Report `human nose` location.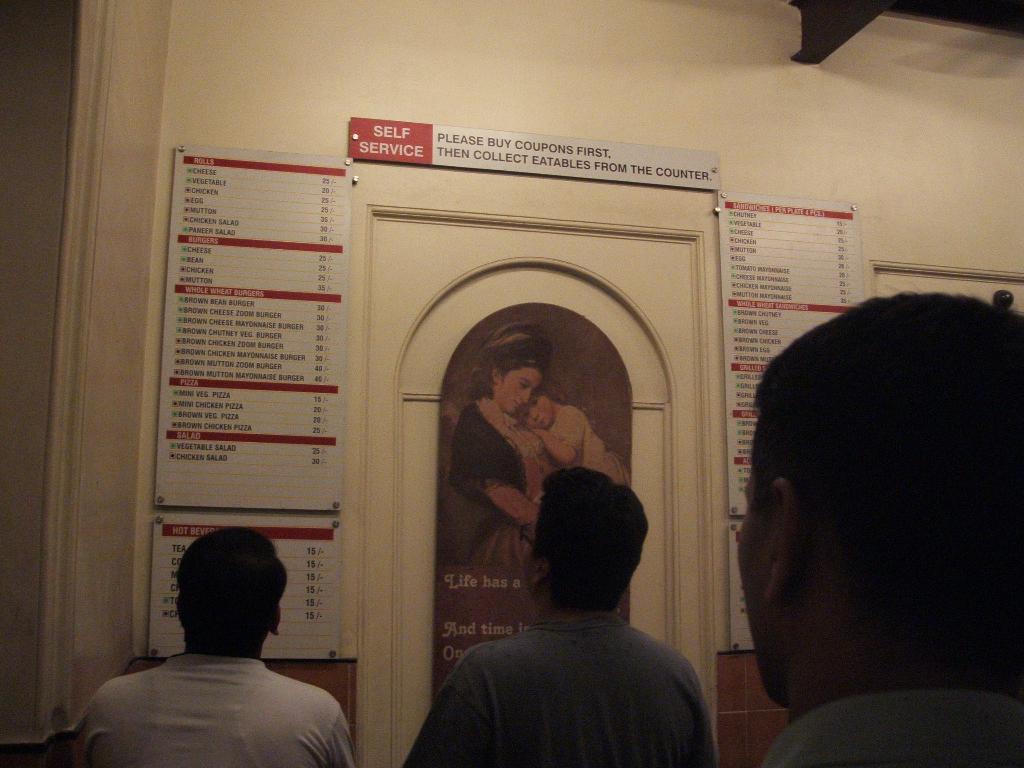
Report: [527,410,536,420].
